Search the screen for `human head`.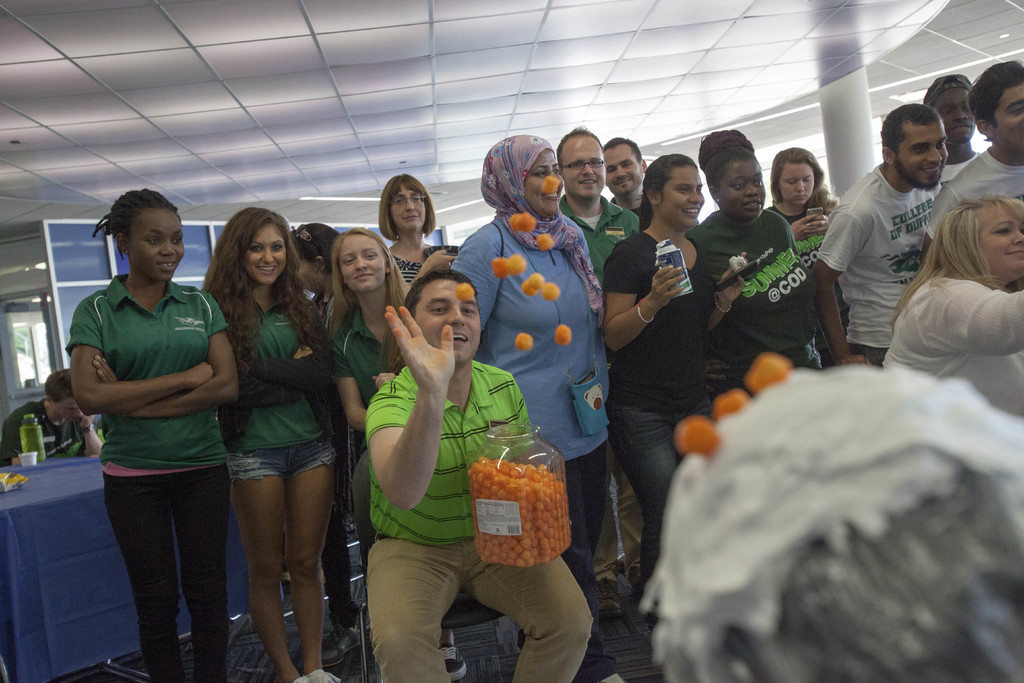
Found at rect(483, 131, 563, 220).
